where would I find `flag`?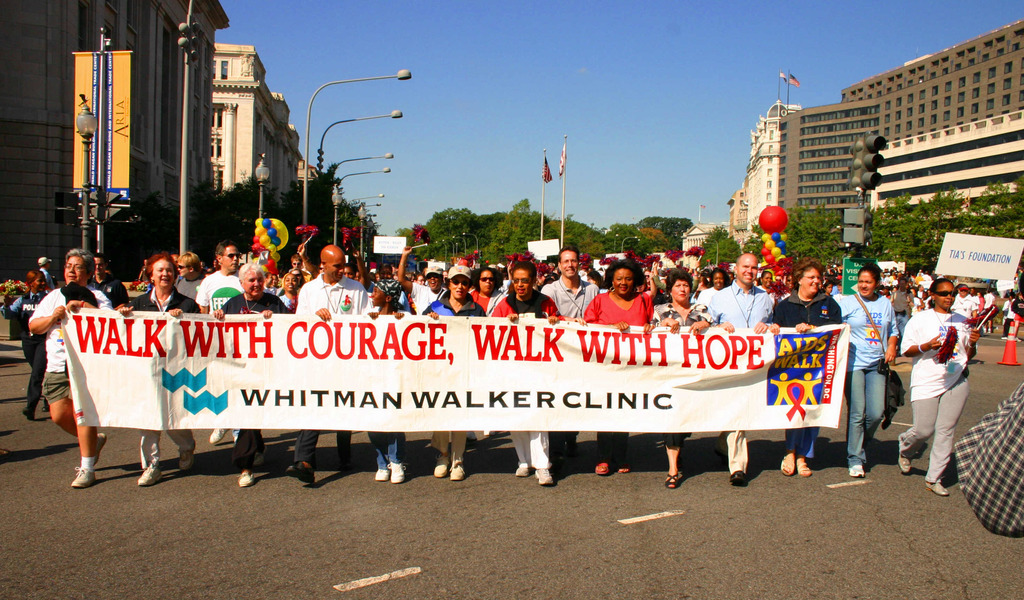
At 504/250/533/262.
